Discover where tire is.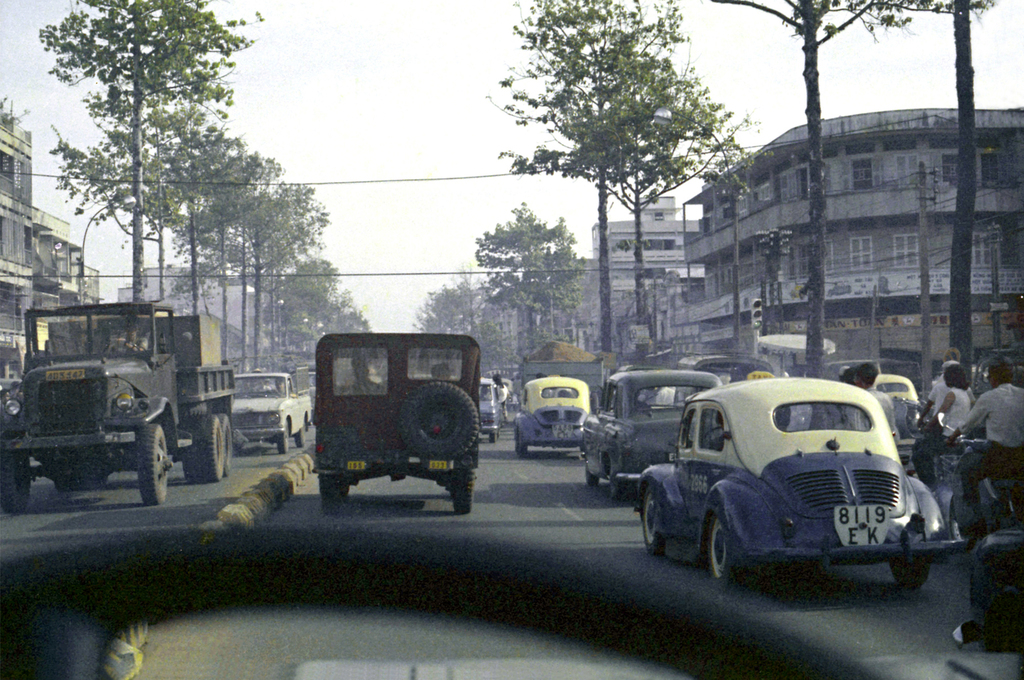
Discovered at [216, 406, 231, 466].
